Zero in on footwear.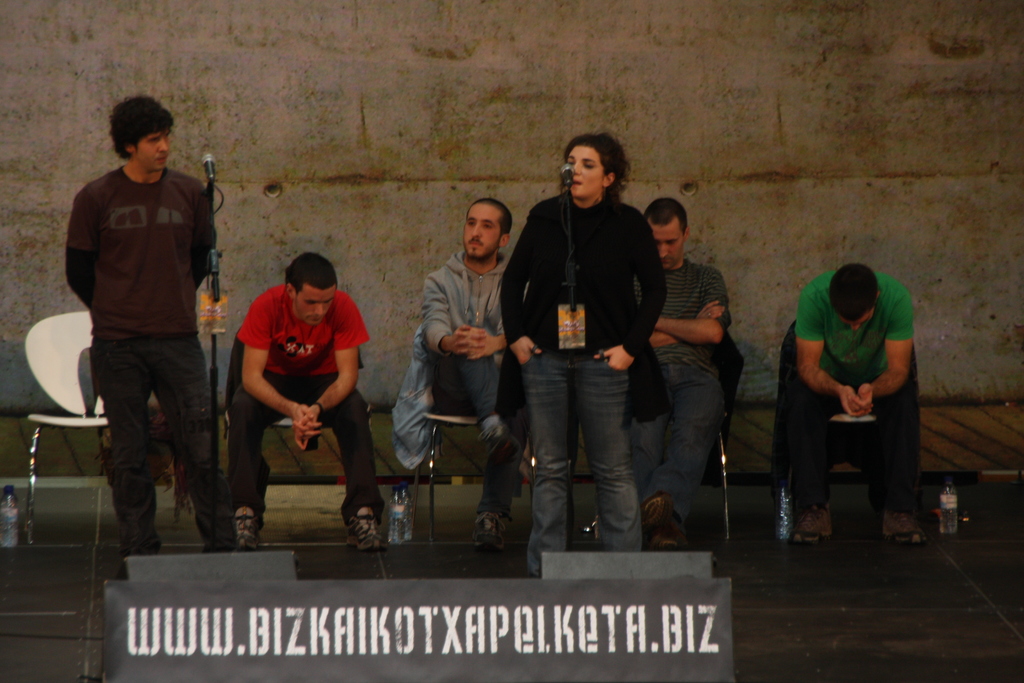
Zeroed in: 887, 505, 927, 547.
